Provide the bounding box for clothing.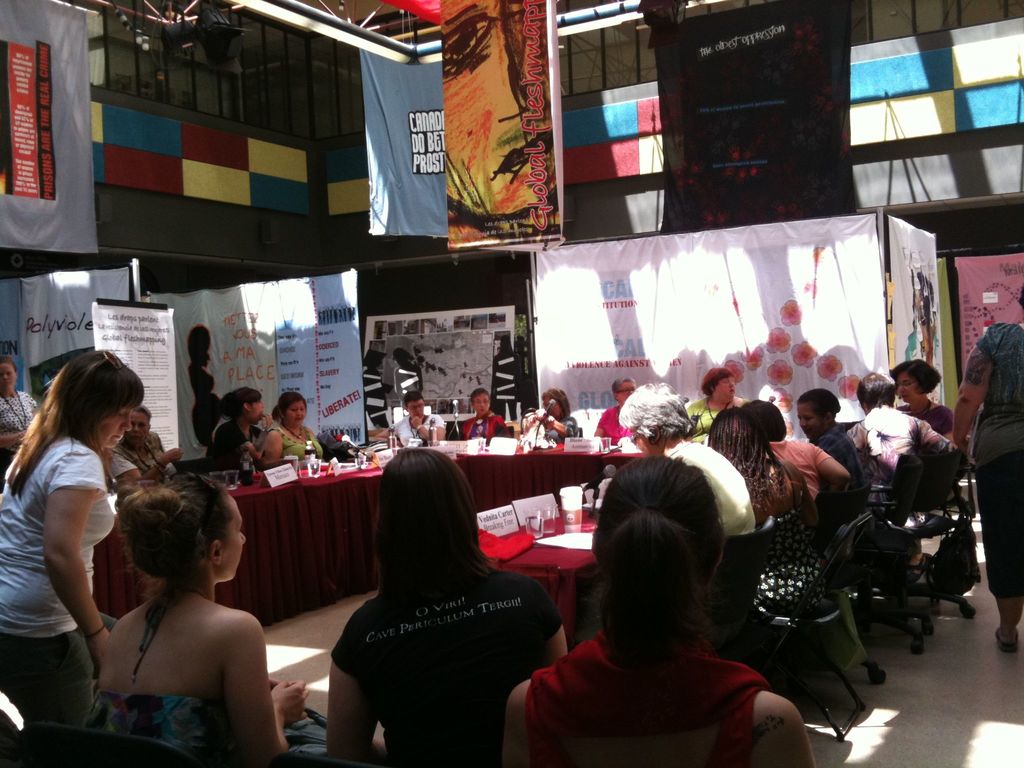
x1=308, y1=492, x2=561, y2=745.
